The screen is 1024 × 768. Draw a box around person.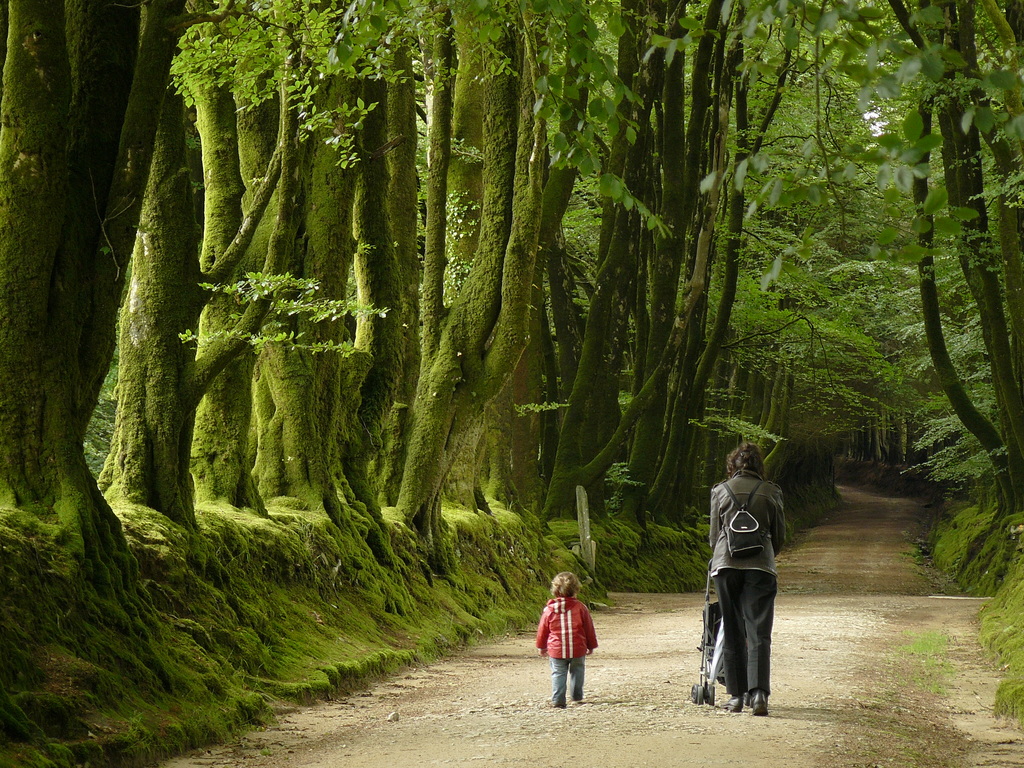
locate(544, 577, 607, 705).
